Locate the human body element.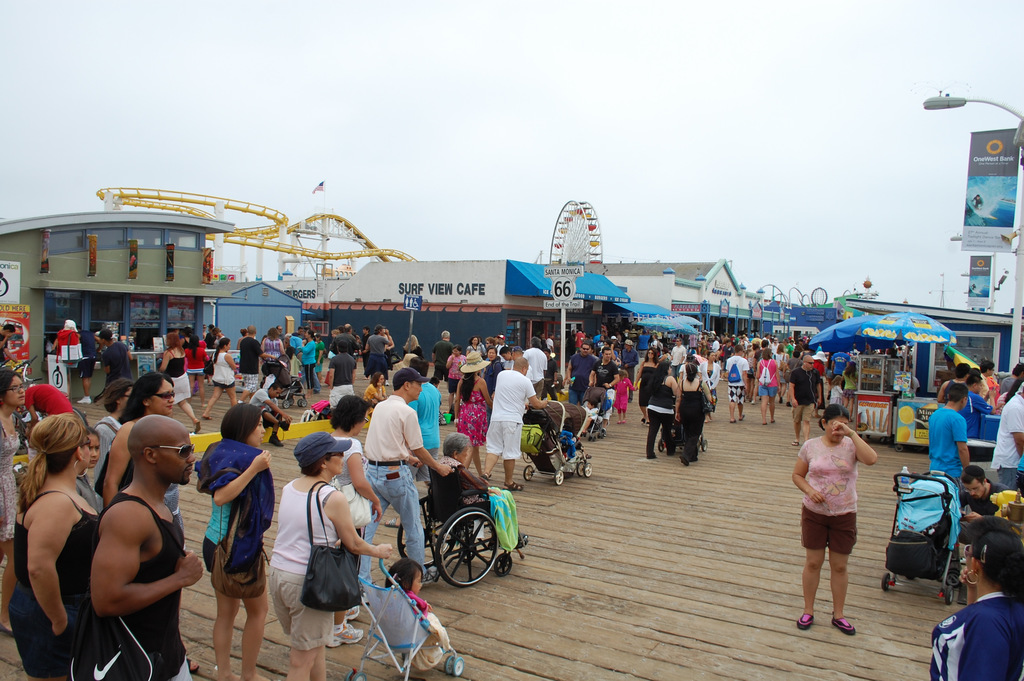
Element bbox: BBox(291, 334, 303, 354).
